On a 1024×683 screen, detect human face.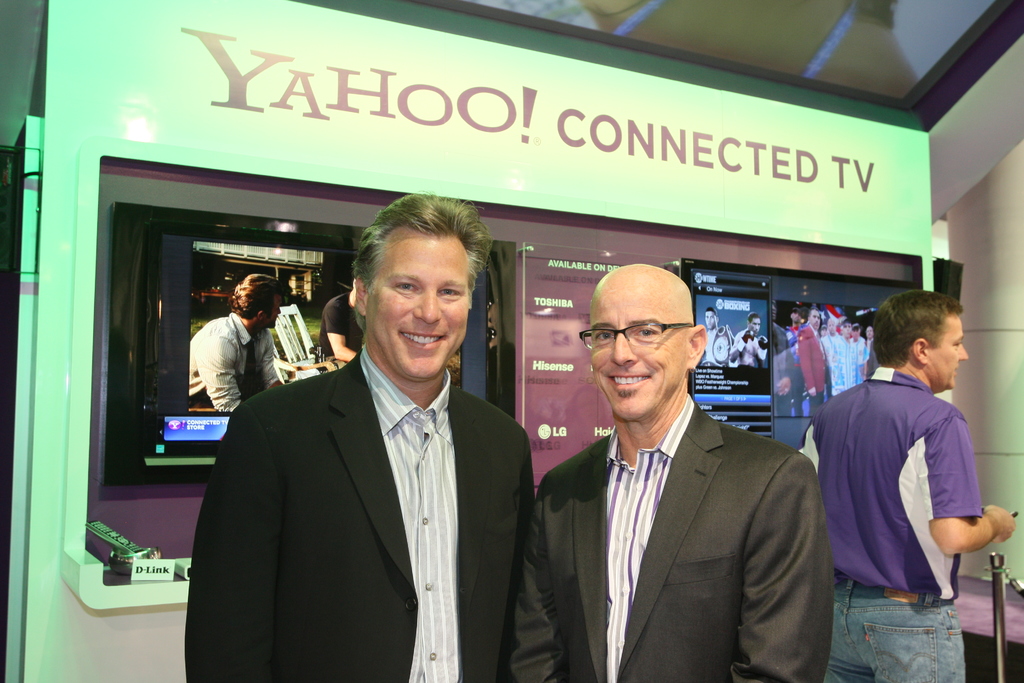
bbox(268, 295, 280, 332).
